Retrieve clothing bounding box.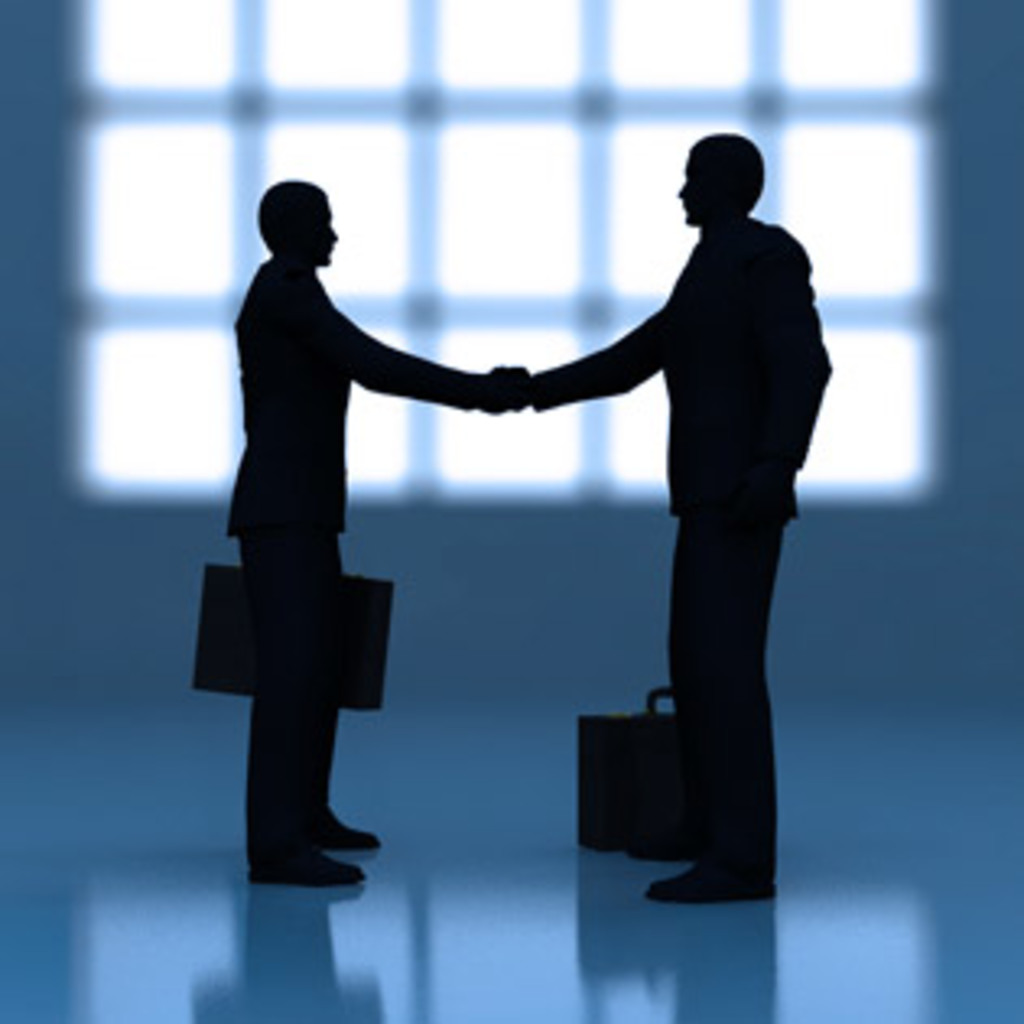
Bounding box: l=455, t=137, r=835, b=861.
